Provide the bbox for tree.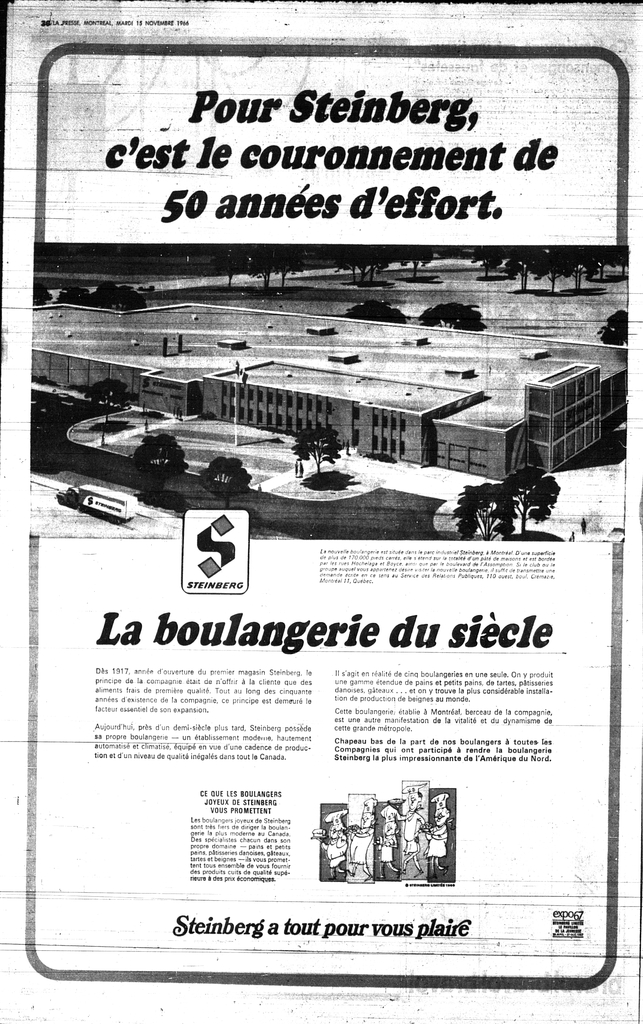
<box>460,481,521,541</box>.
